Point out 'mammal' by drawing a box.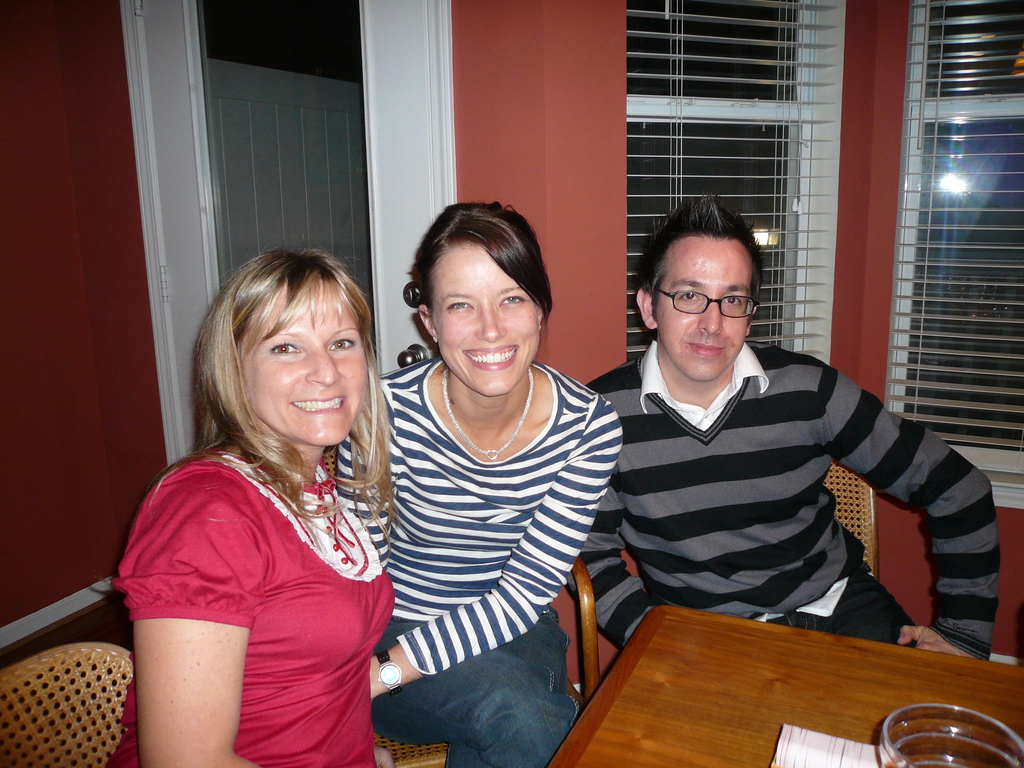
left=339, top=200, right=628, bottom=767.
